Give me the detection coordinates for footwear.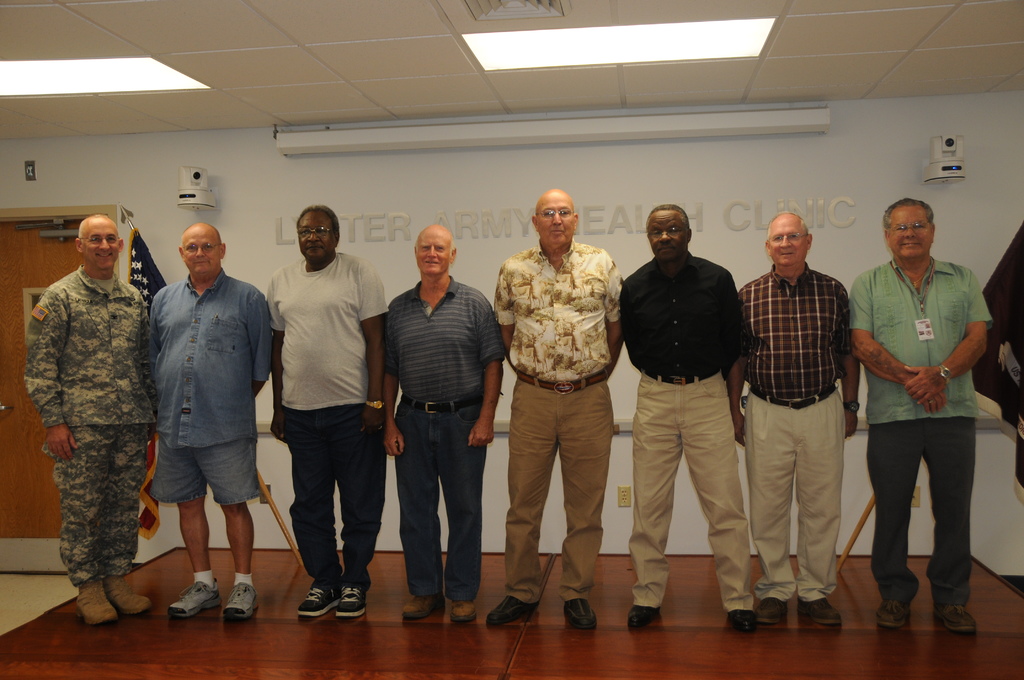
x1=164, y1=583, x2=219, y2=610.
